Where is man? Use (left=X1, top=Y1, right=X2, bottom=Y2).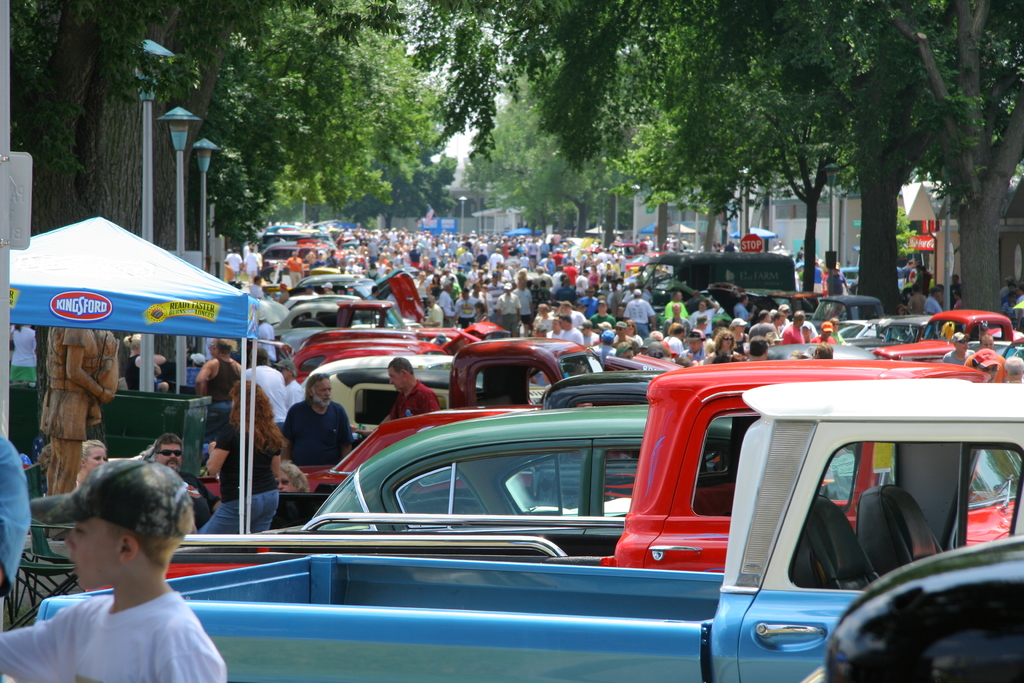
(left=154, top=432, right=222, bottom=531).
